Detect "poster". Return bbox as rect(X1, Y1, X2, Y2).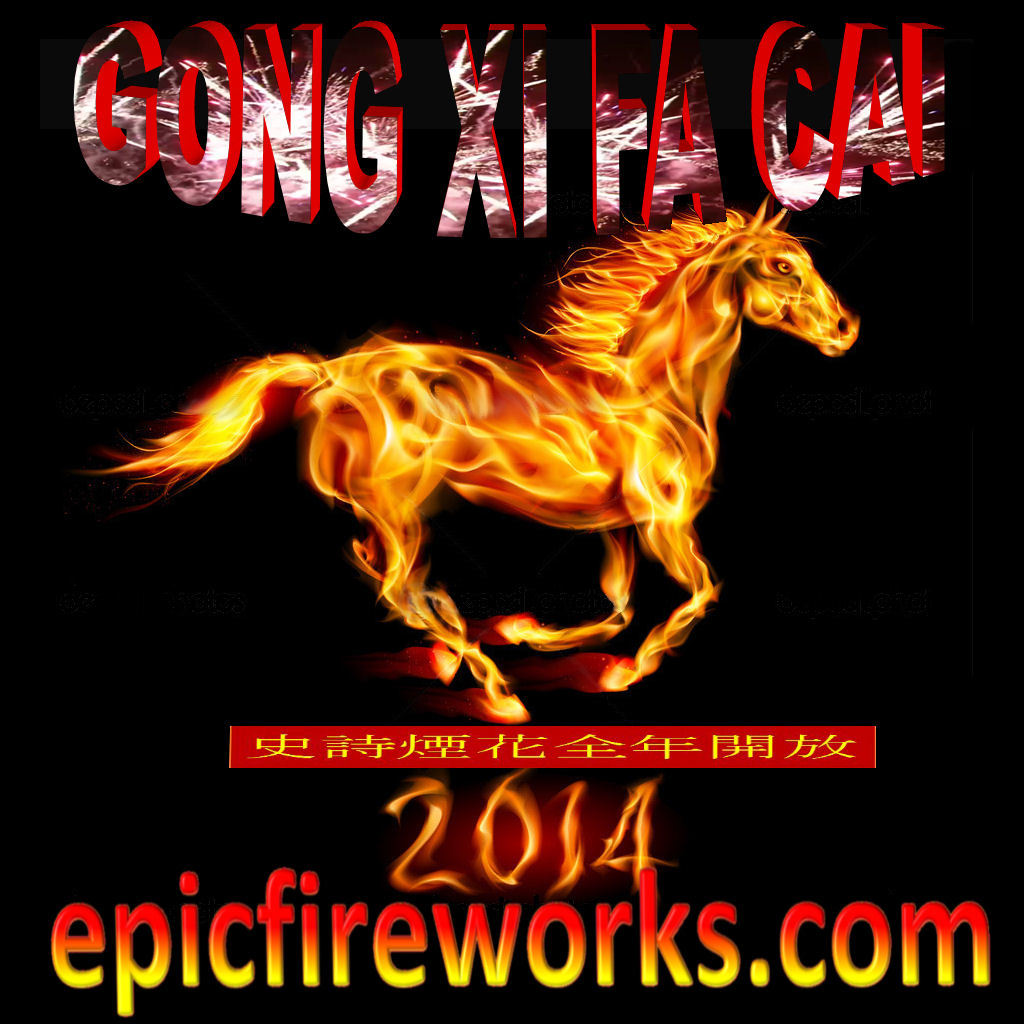
rect(0, 0, 1023, 1023).
